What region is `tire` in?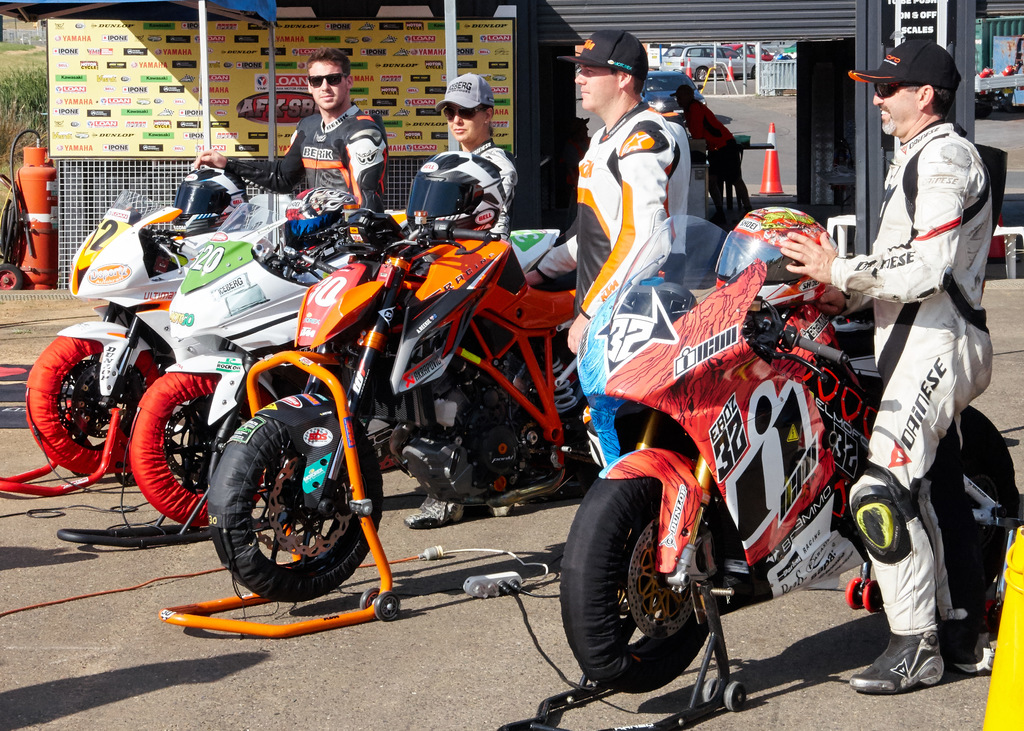
detection(0, 264, 22, 289).
